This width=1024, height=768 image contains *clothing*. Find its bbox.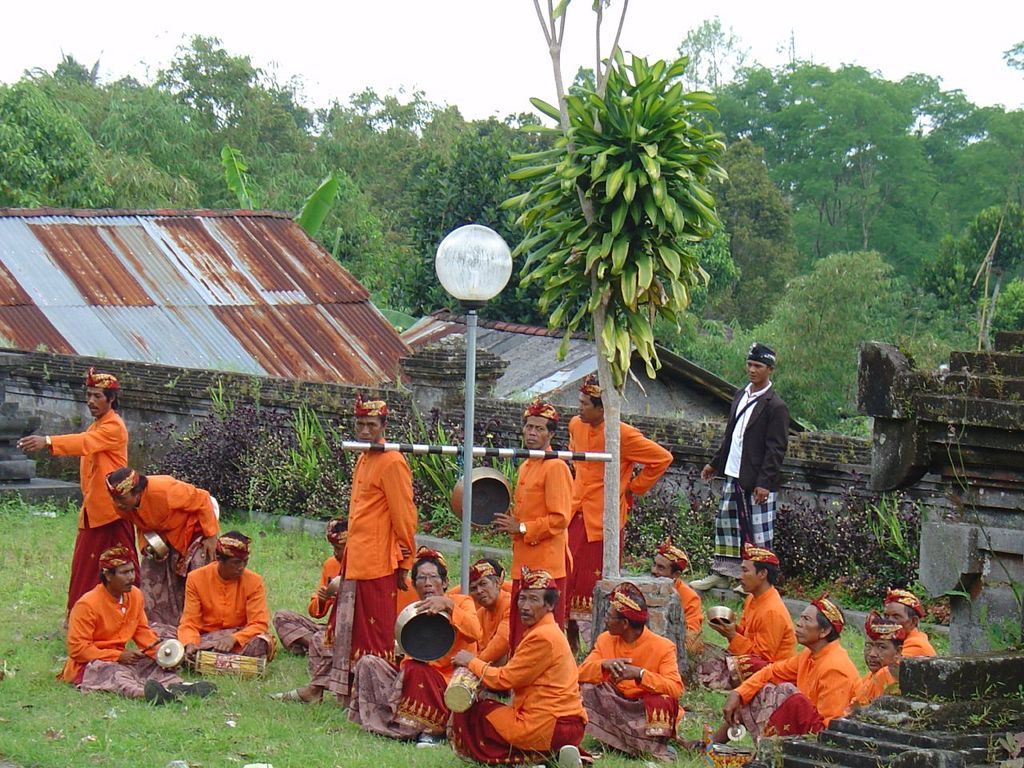
(114,475,219,623).
